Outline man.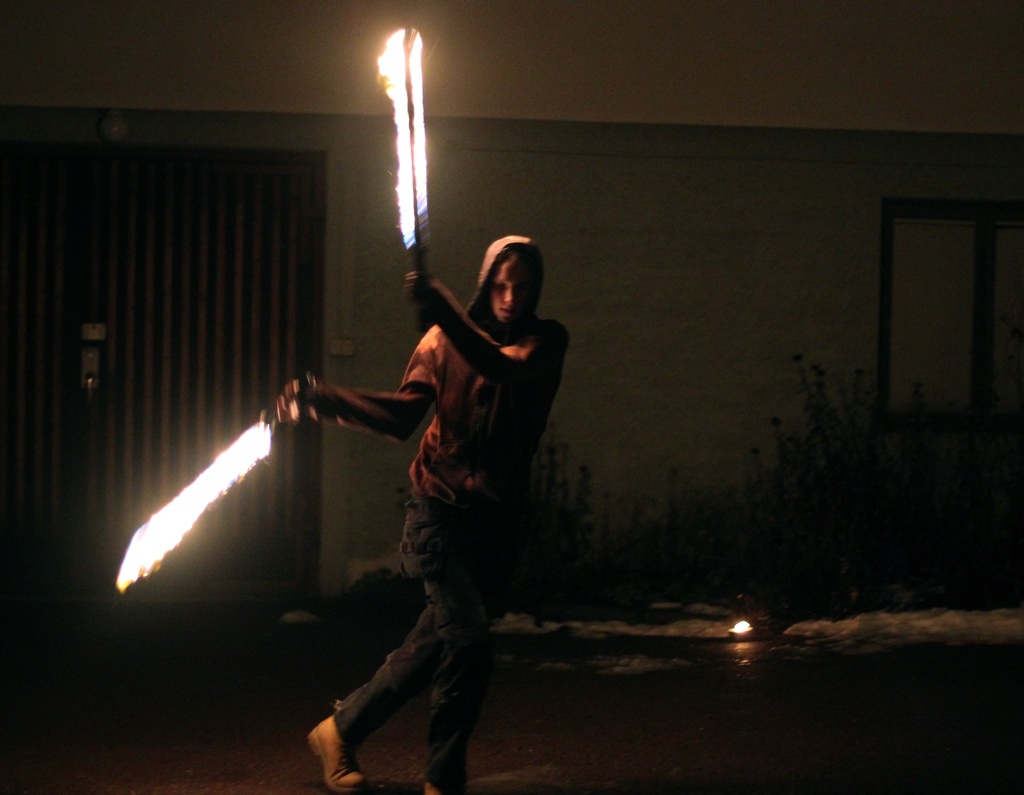
Outline: rect(274, 223, 576, 794).
